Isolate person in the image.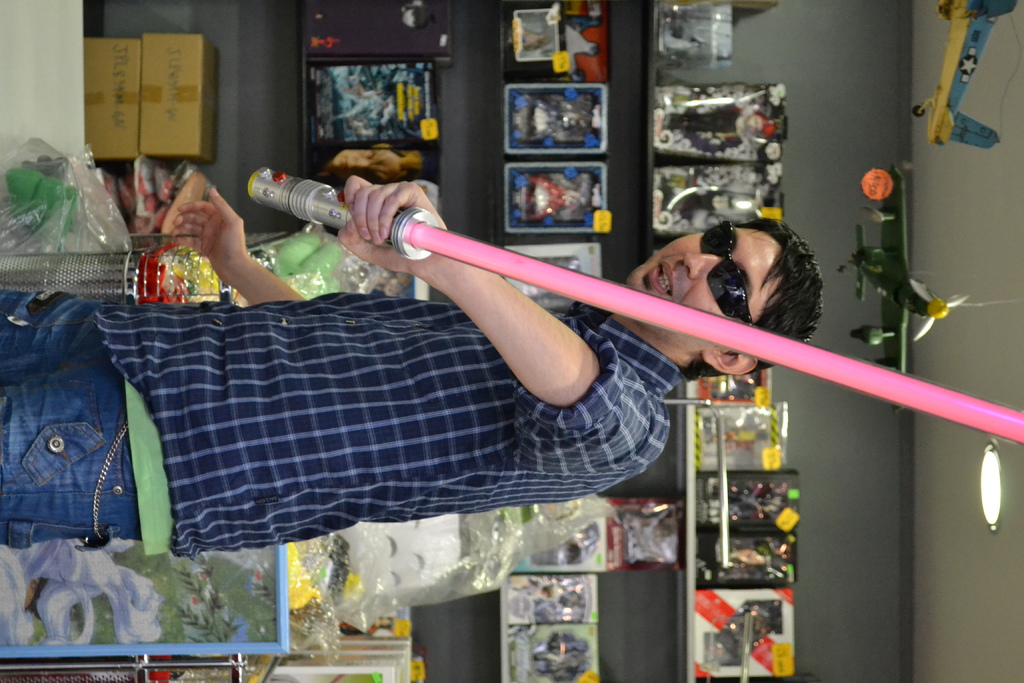
Isolated region: bbox(60, 168, 827, 654).
